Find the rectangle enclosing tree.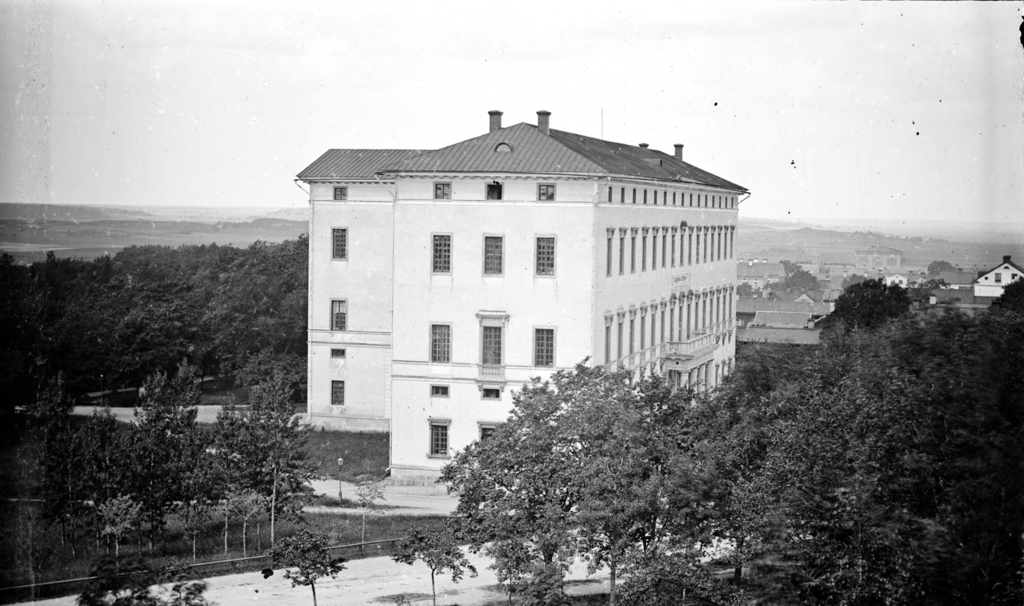
{"x1": 434, "y1": 355, "x2": 677, "y2": 605}.
